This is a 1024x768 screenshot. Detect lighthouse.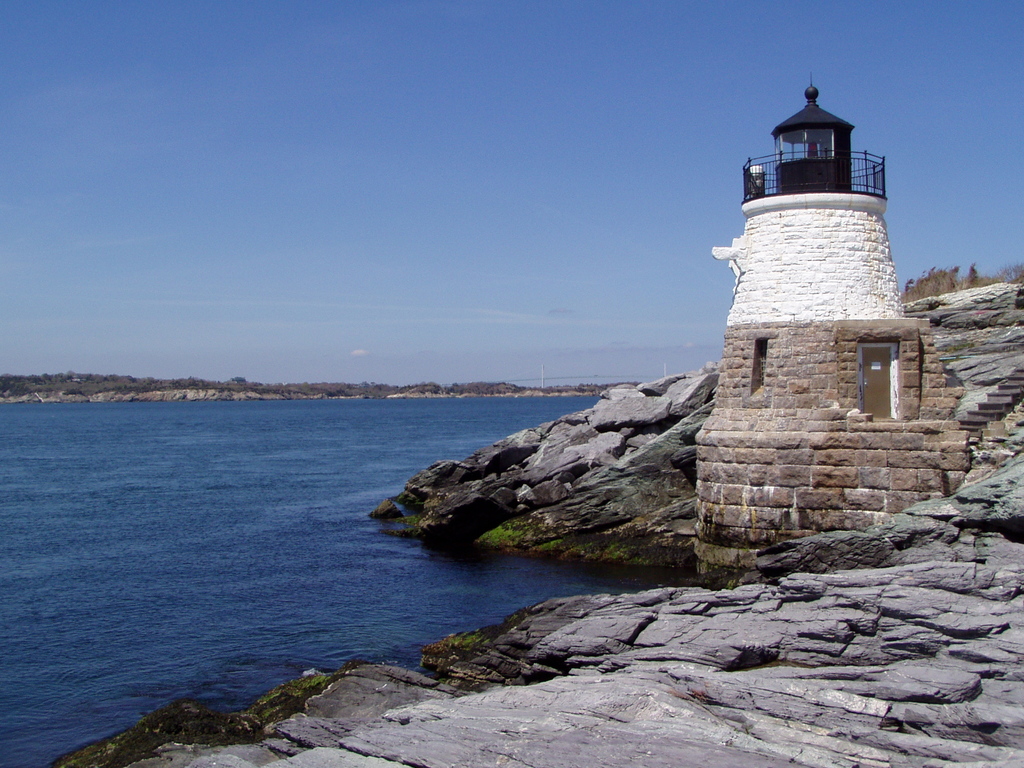
714, 69, 915, 402.
